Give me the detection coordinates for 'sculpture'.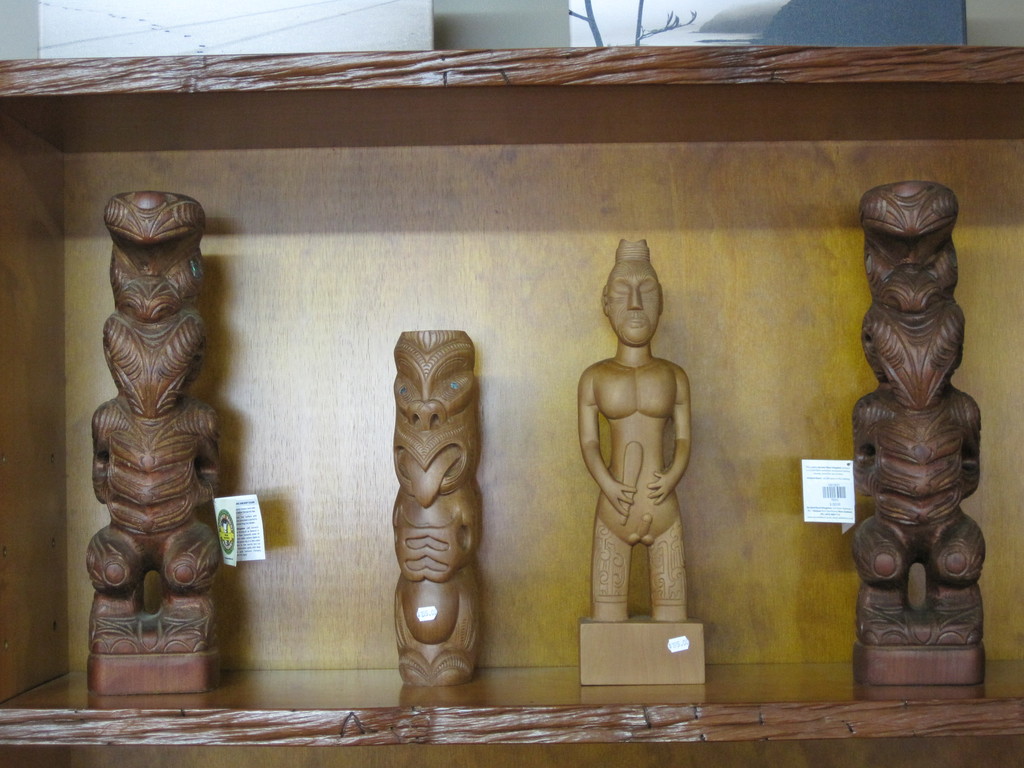
(845, 193, 980, 698).
